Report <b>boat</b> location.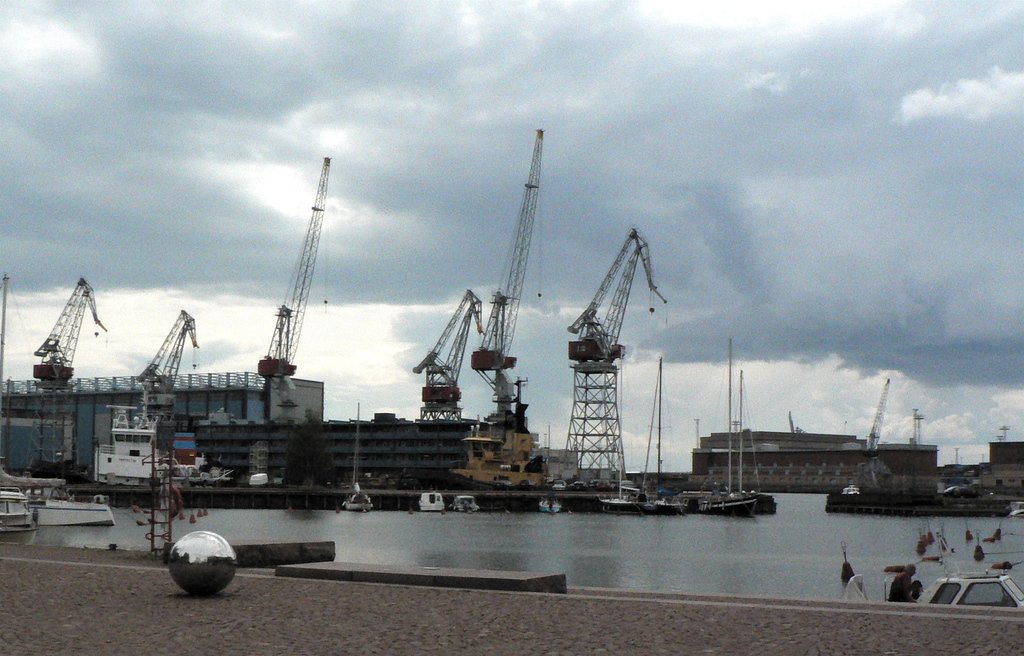
Report: box(623, 384, 1004, 509).
